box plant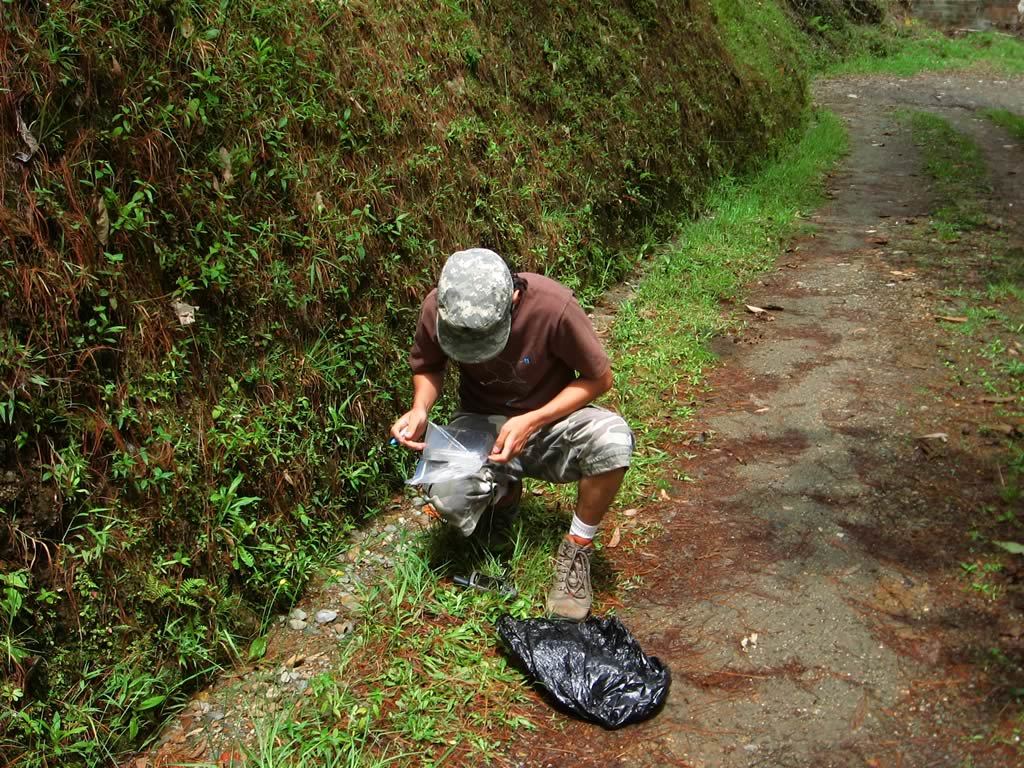
x1=812 y1=6 x2=832 y2=37
